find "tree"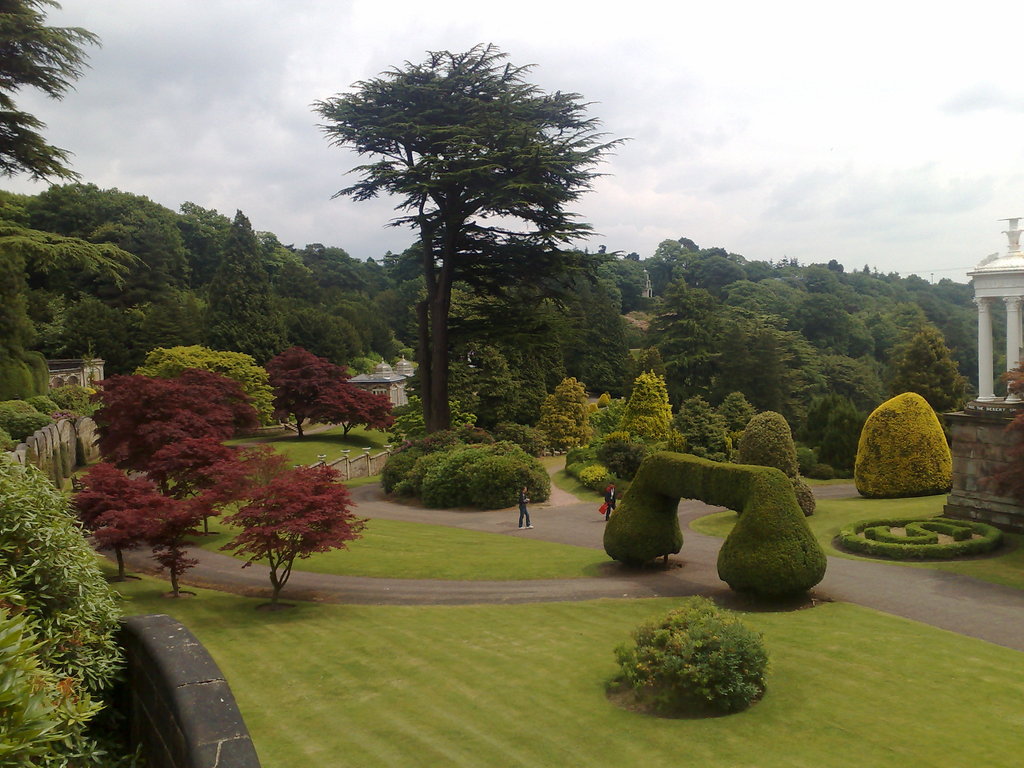
left=333, top=299, right=397, bottom=361
